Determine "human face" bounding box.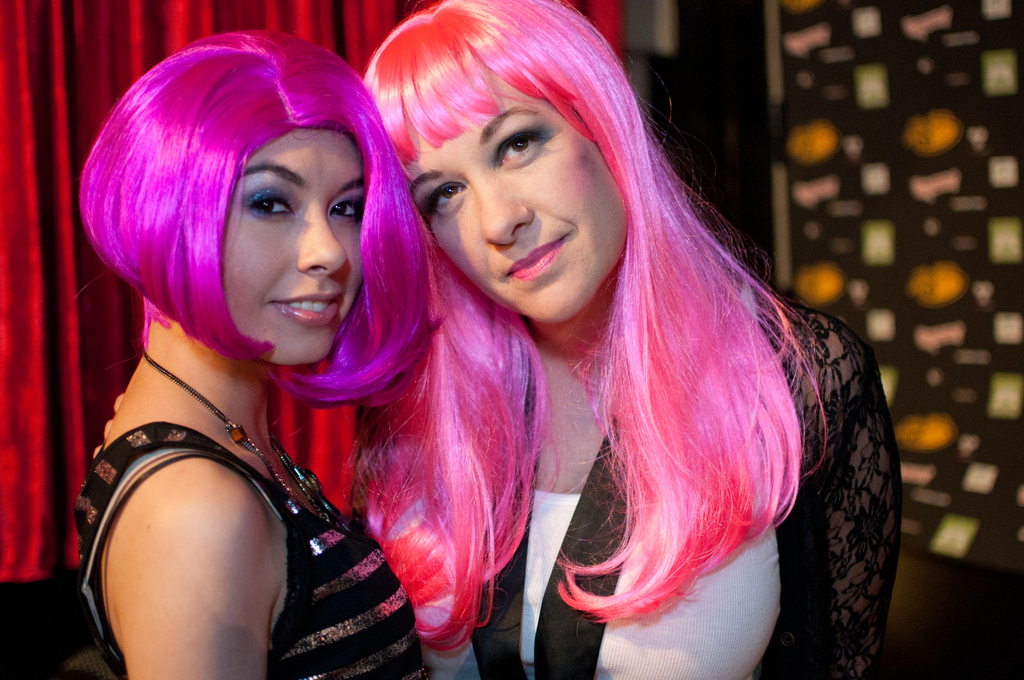
Determined: [x1=206, y1=122, x2=378, y2=366].
